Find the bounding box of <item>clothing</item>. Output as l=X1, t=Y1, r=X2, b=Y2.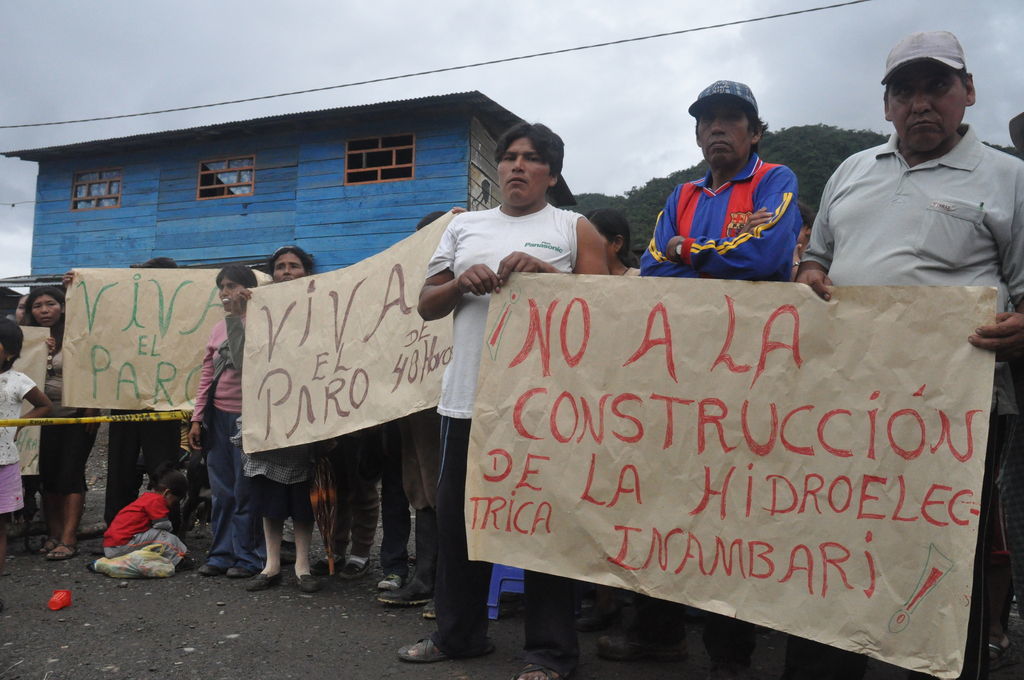
l=39, t=325, r=98, b=495.
